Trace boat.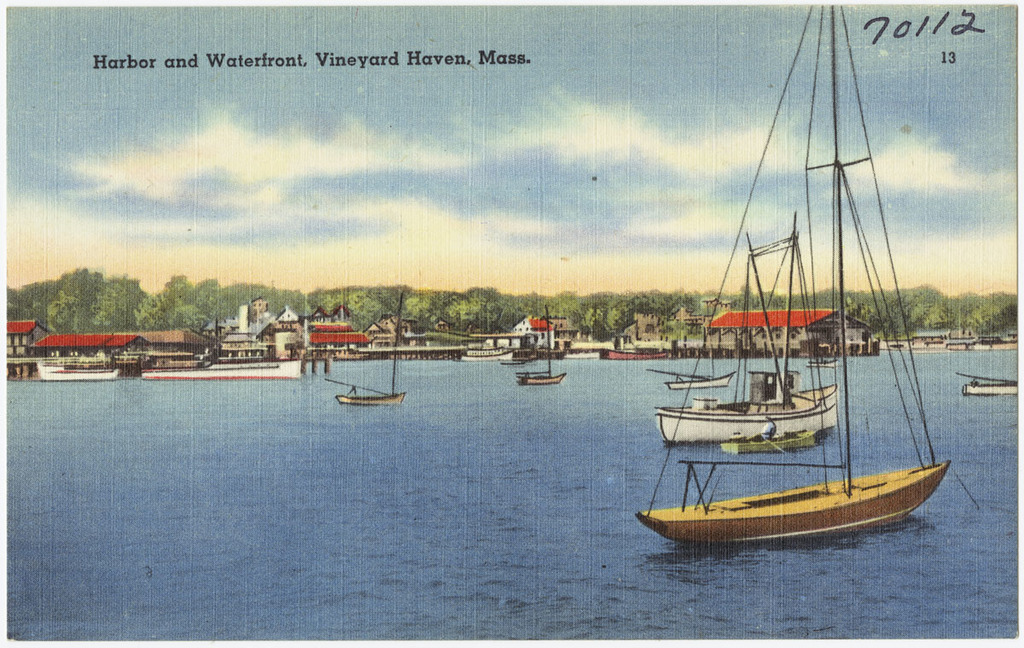
Traced to [518,306,566,387].
